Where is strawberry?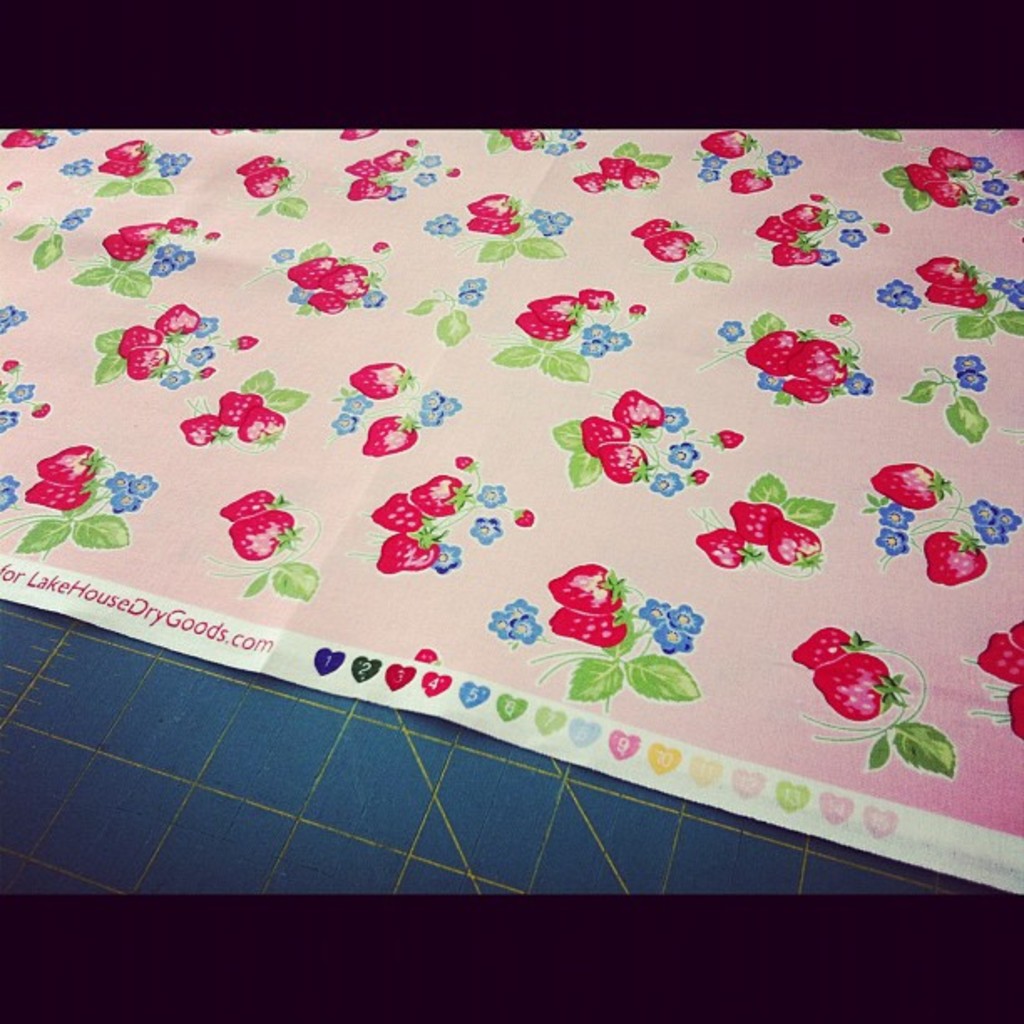
bbox(236, 149, 281, 179).
